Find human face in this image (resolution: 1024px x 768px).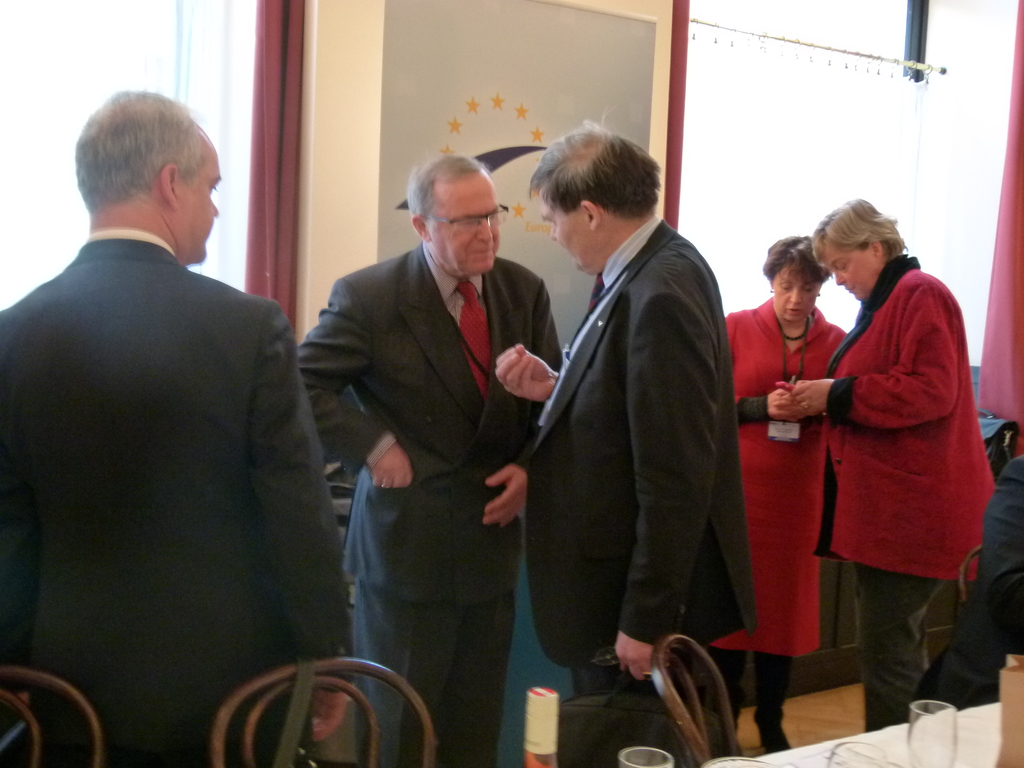
l=538, t=193, r=604, b=273.
